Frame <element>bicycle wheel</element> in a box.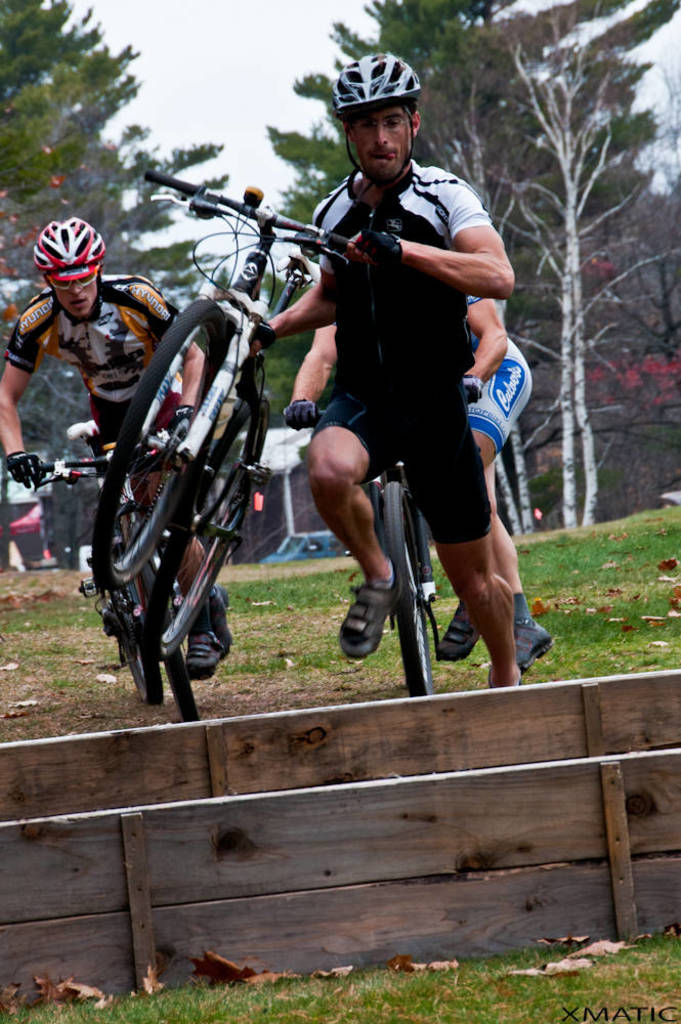
bbox=(383, 479, 431, 698).
